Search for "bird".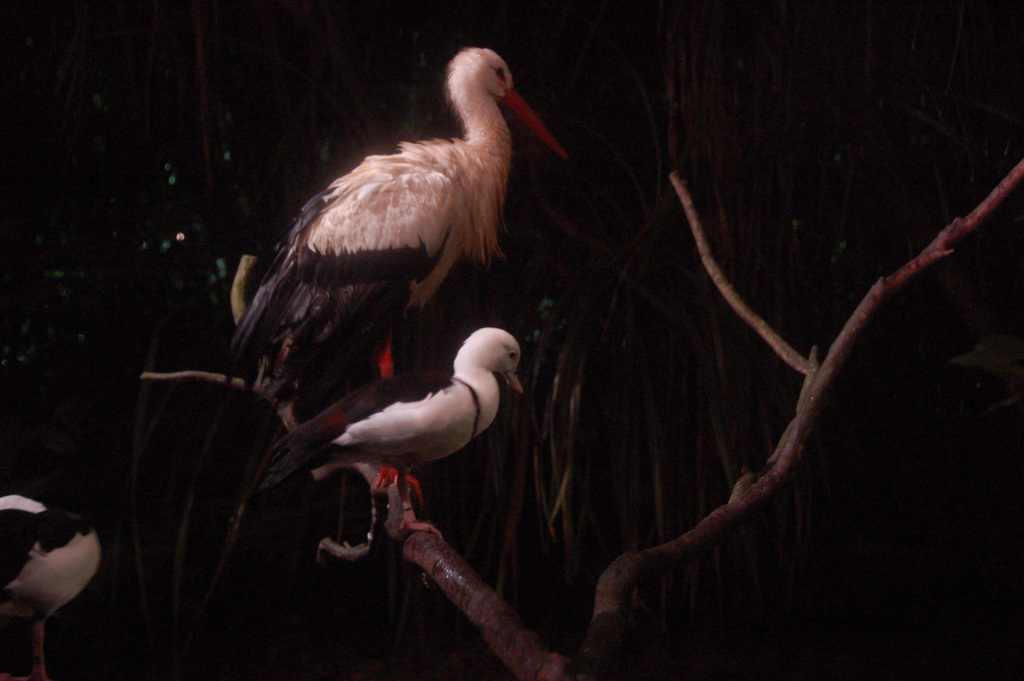
Found at bbox=[293, 322, 529, 568].
